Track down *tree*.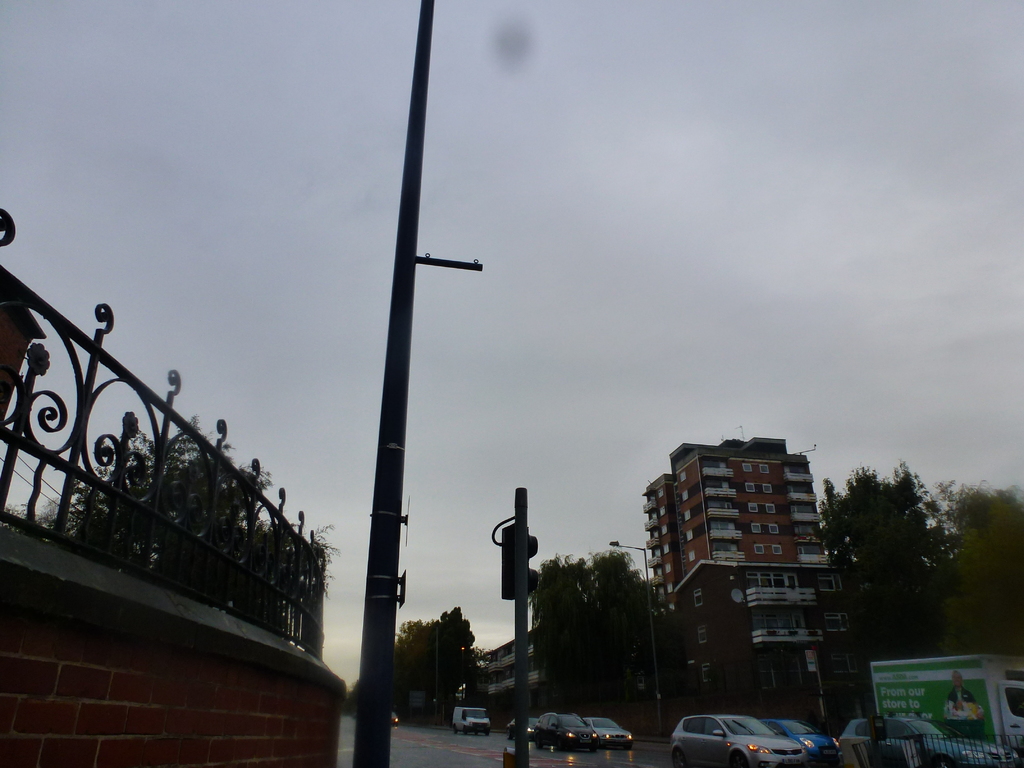
Tracked to <bbox>0, 418, 340, 644</bbox>.
